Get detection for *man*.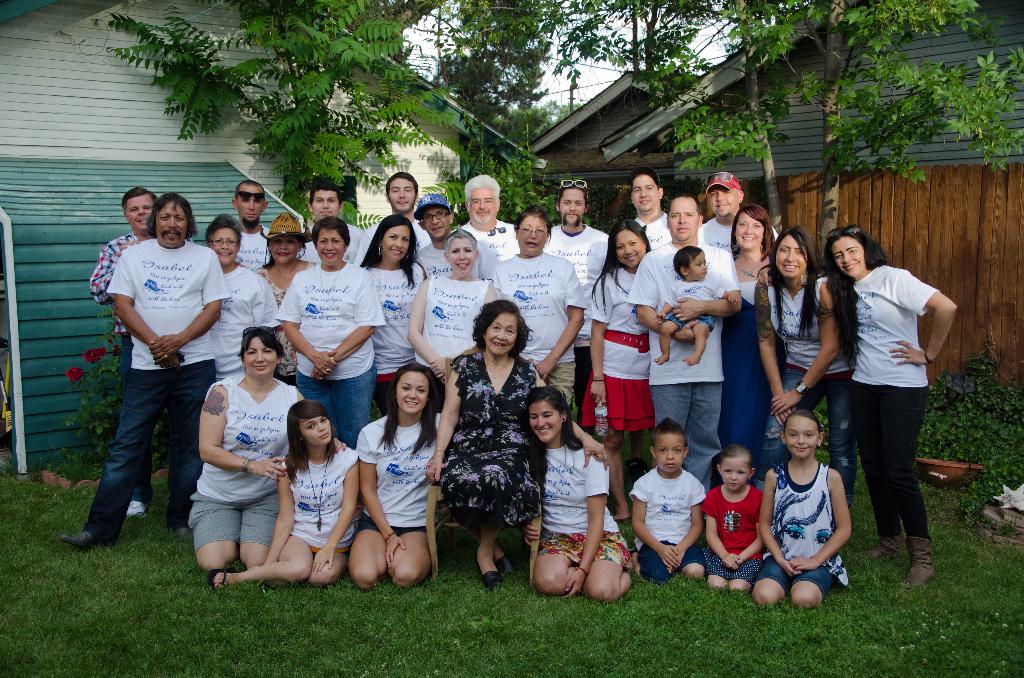
Detection: locate(89, 186, 194, 515).
